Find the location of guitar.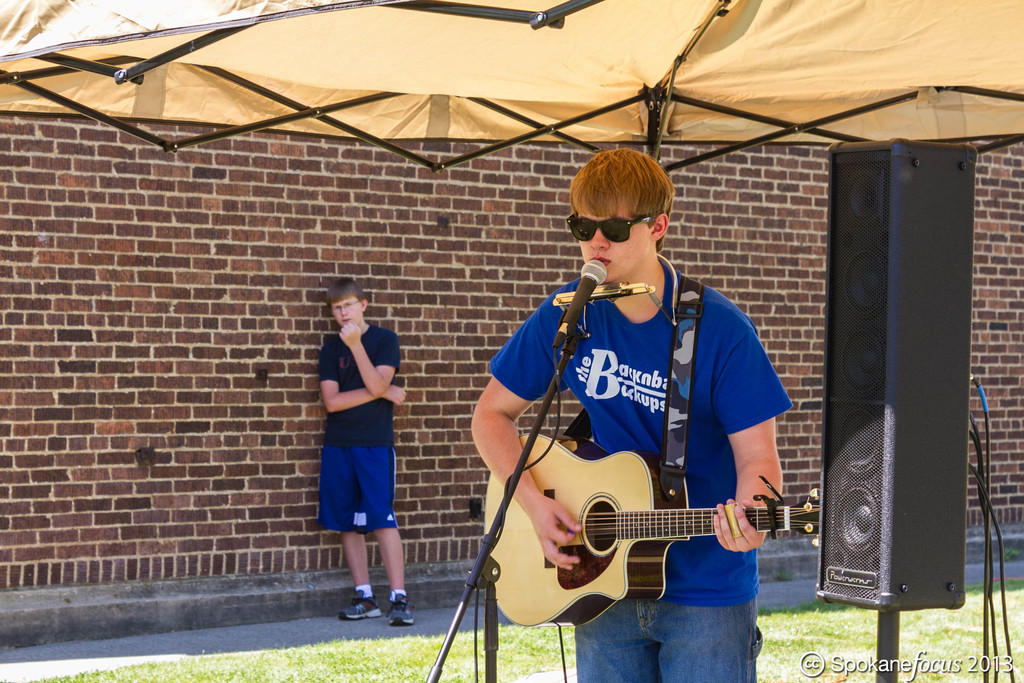
Location: 487,431,826,629.
